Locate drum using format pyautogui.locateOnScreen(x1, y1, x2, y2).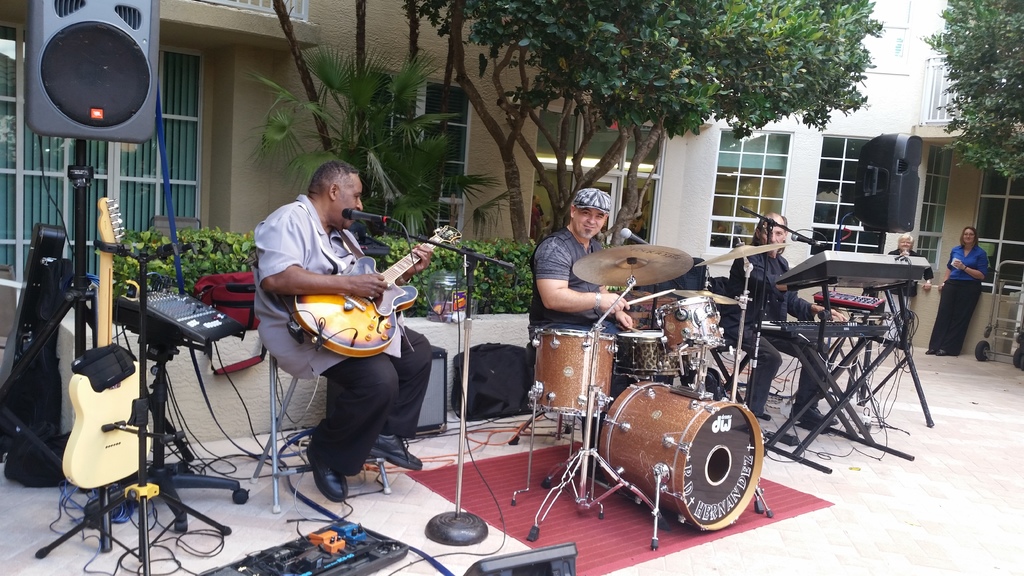
pyautogui.locateOnScreen(657, 297, 725, 356).
